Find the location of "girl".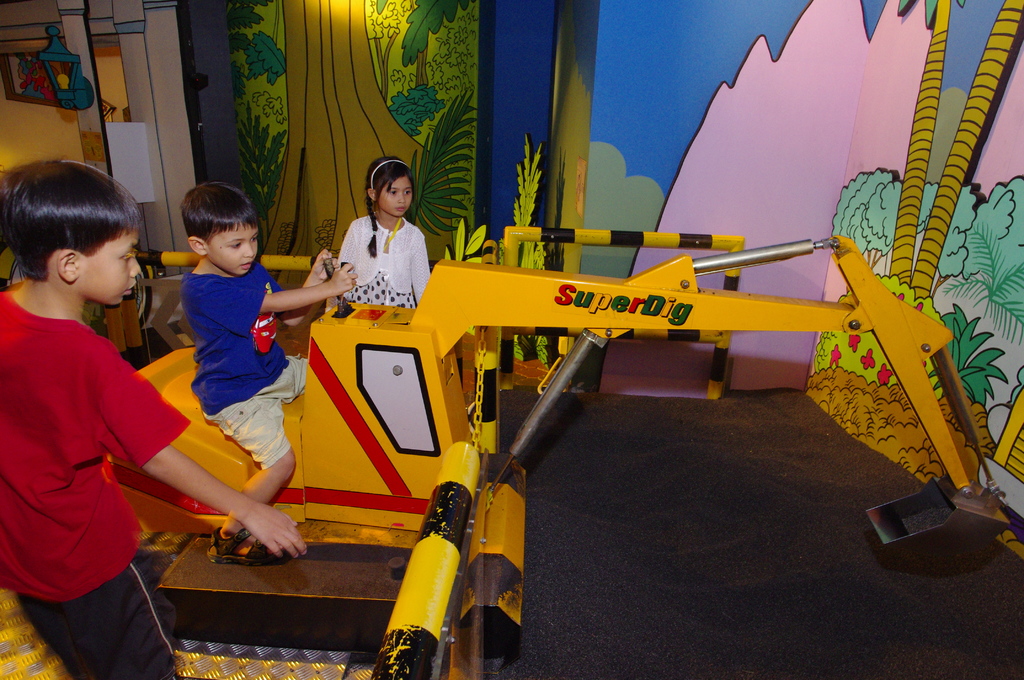
Location: crop(335, 156, 429, 308).
